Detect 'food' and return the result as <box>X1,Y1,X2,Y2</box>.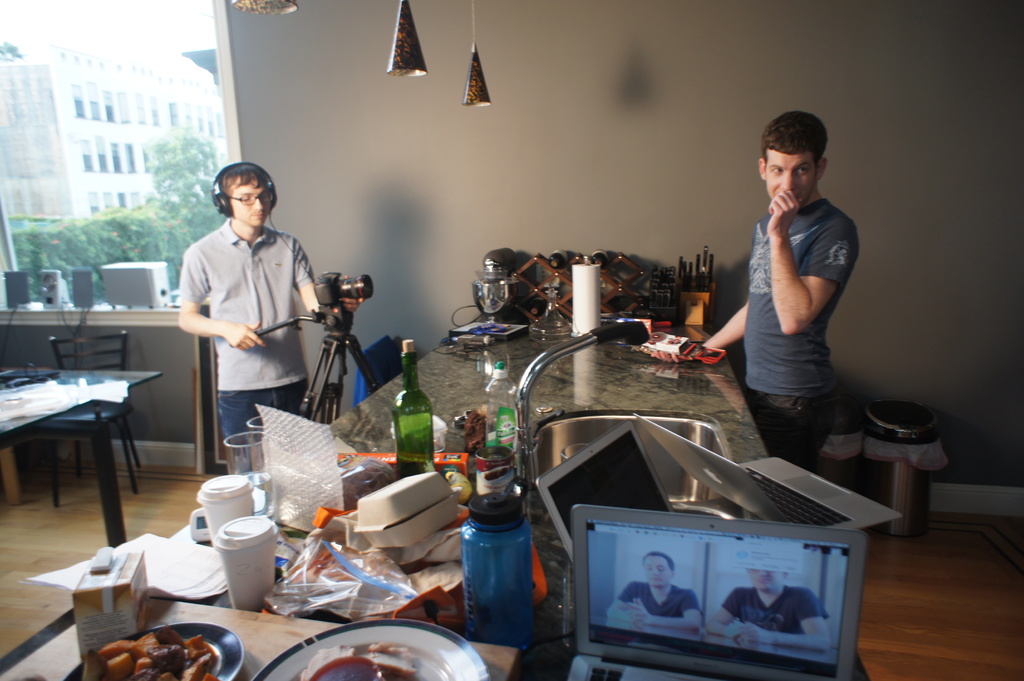
<box>76,621,218,680</box>.
